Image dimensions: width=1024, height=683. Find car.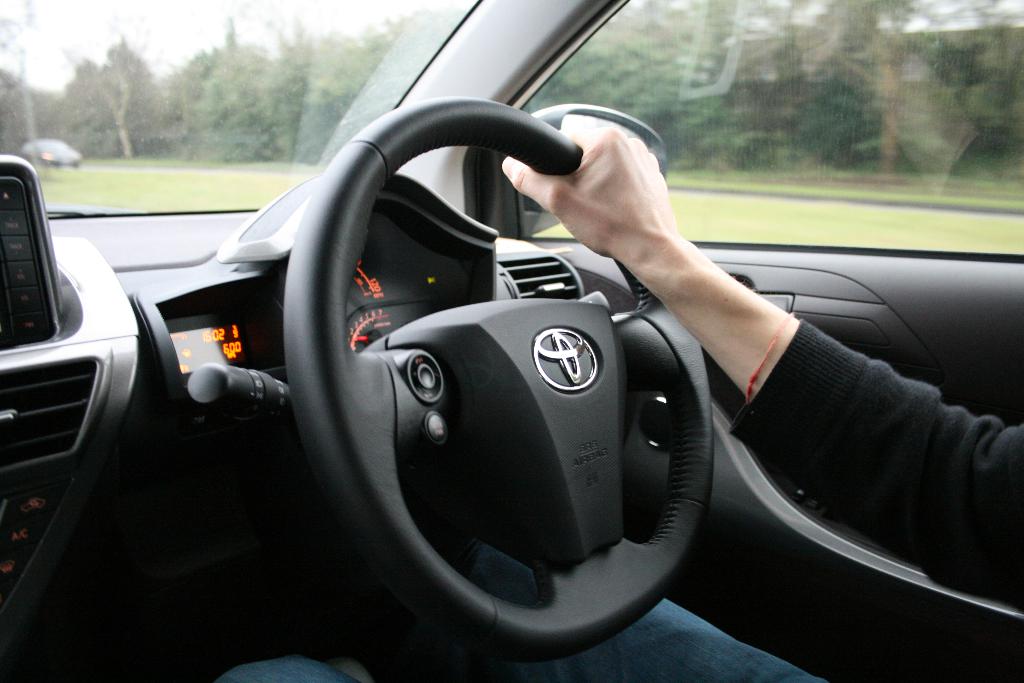
detection(0, 0, 1023, 682).
